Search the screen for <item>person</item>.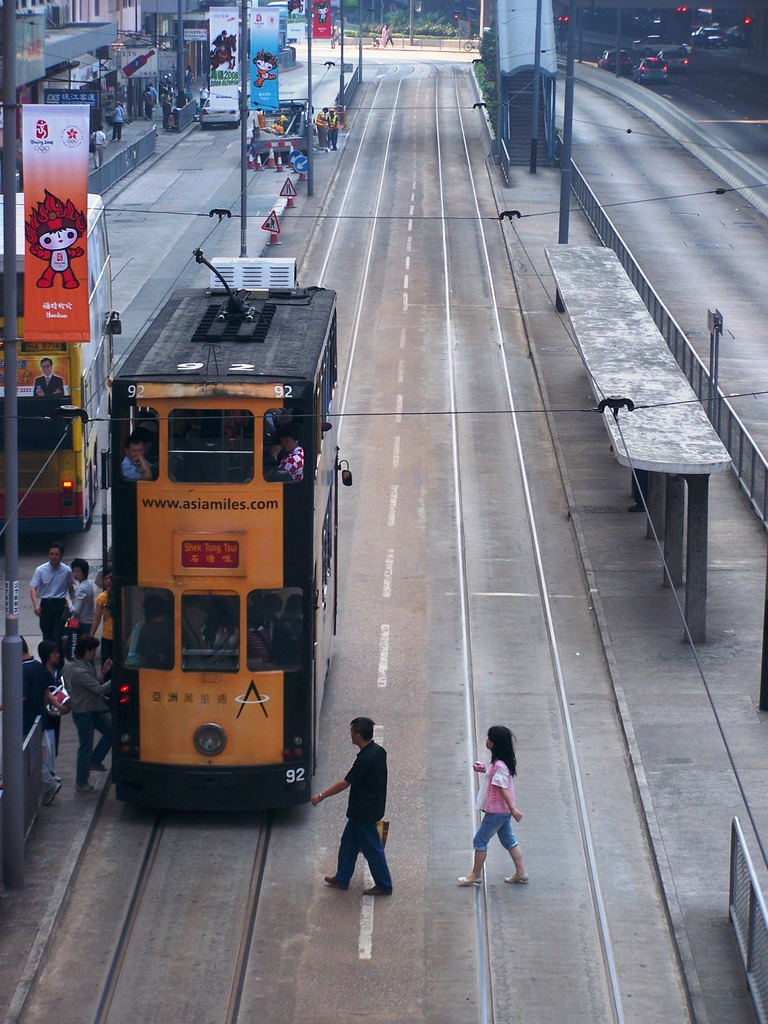
Found at 317,104,327,149.
